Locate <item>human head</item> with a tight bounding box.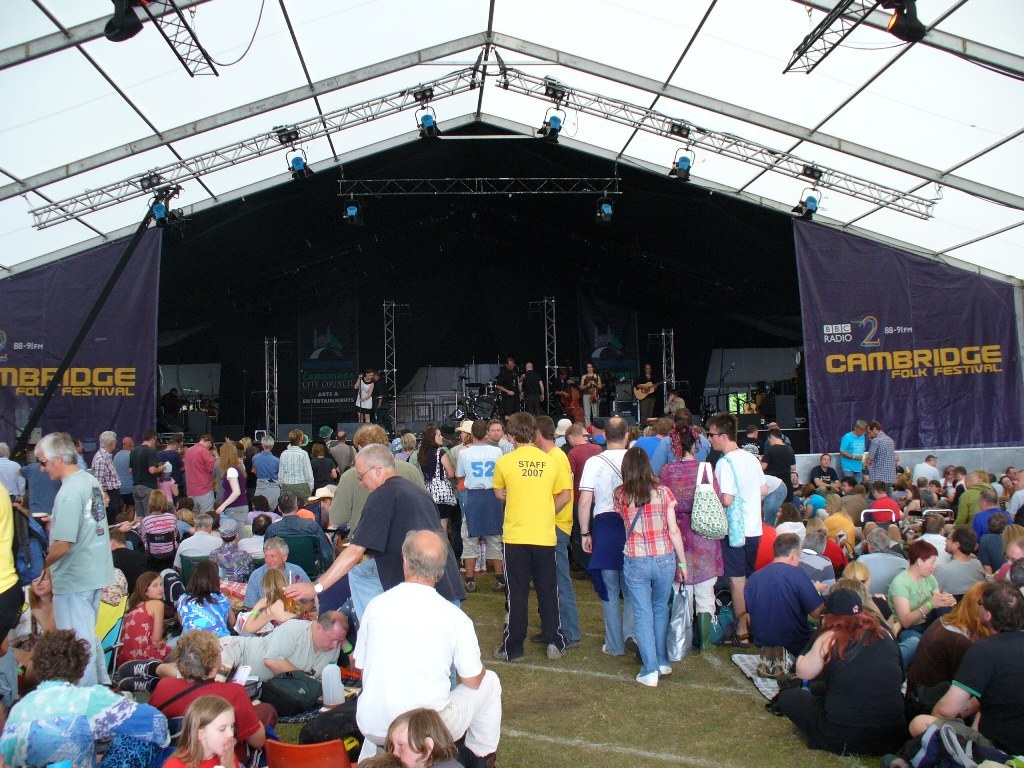
bbox=[837, 591, 876, 624].
